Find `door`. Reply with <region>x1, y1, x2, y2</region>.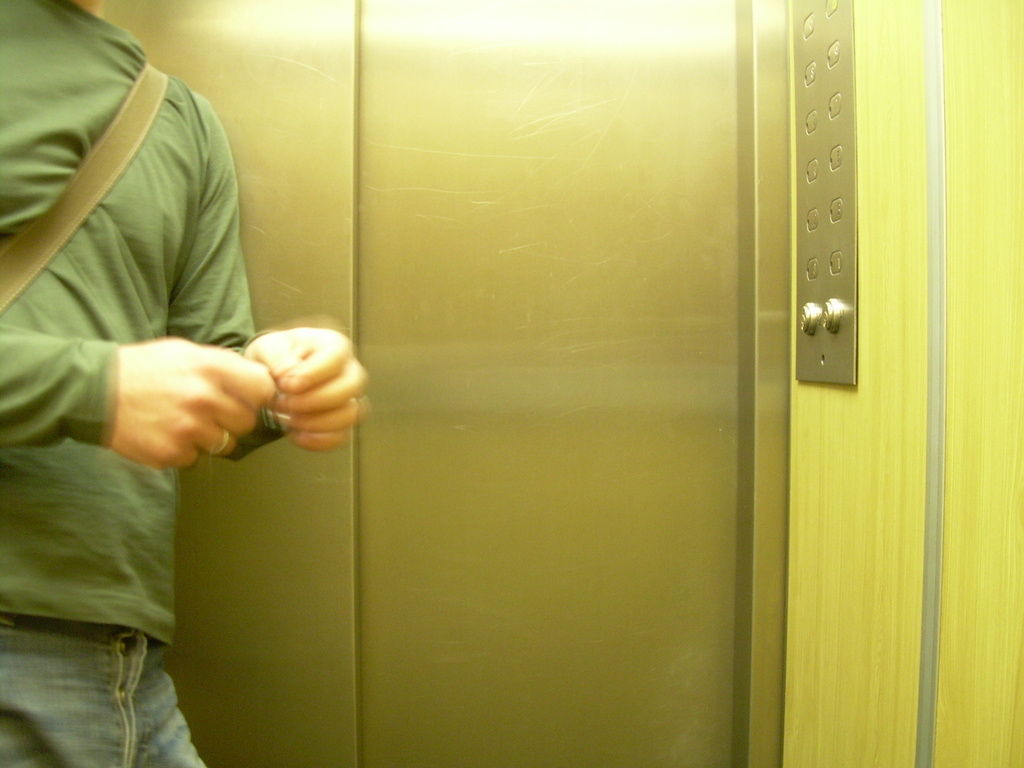
<region>60, 0, 751, 716</region>.
